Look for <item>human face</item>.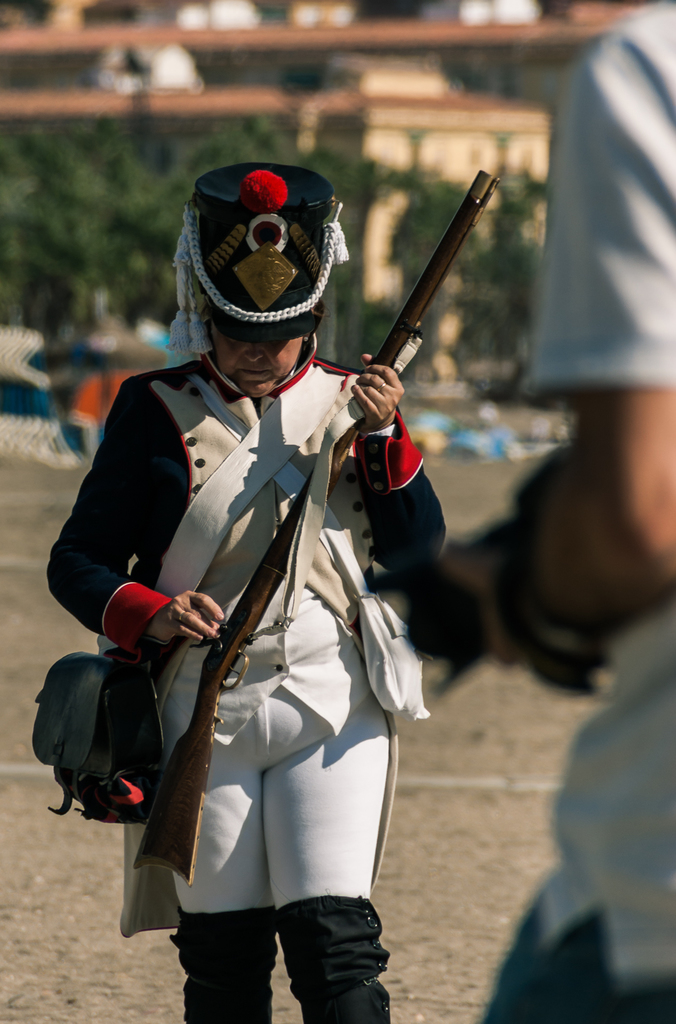
Found: 211:321:302:397.
